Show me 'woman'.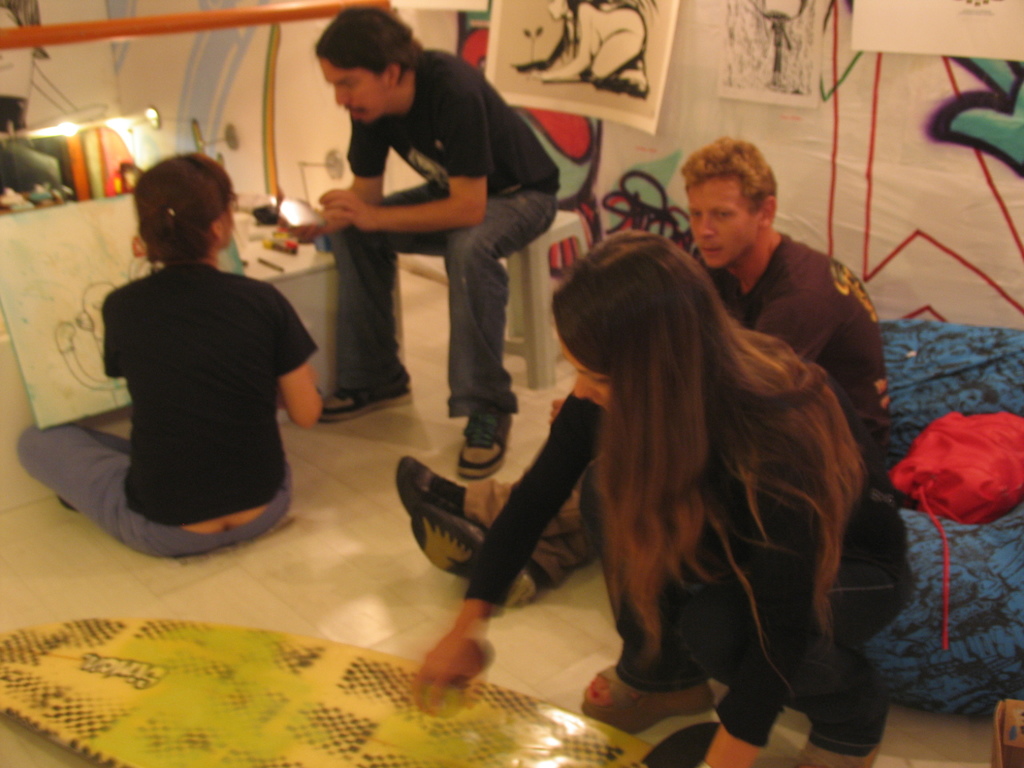
'woman' is here: [left=543, top=159, right=870, bottom=767].
